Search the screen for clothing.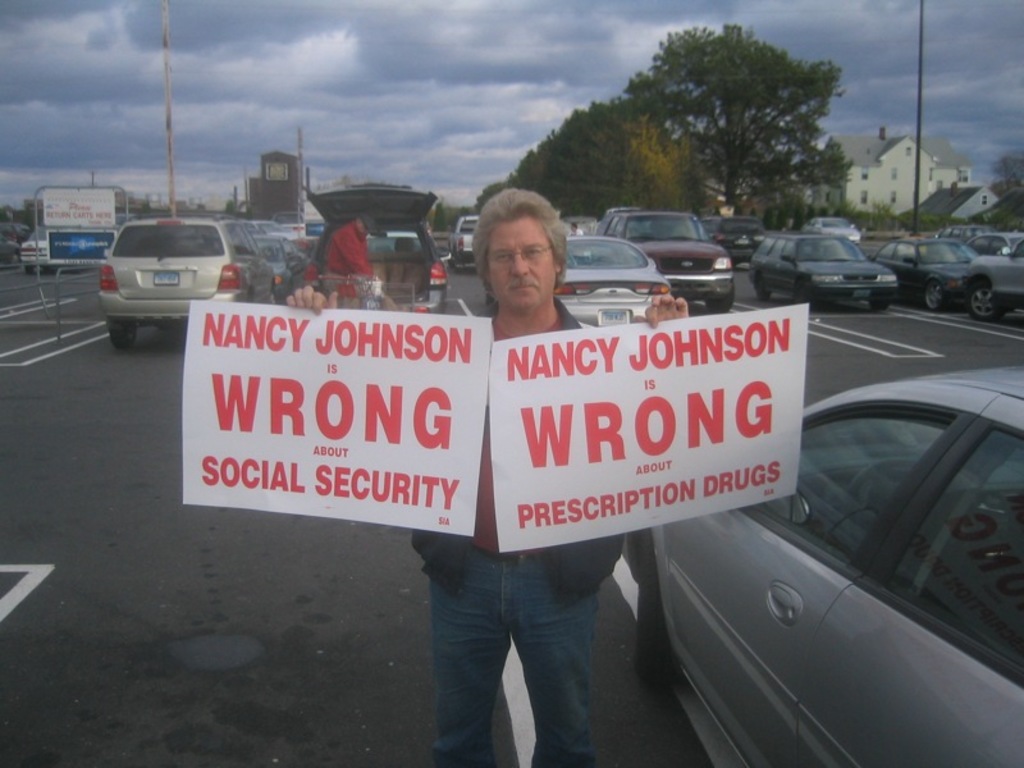
Found at bbox(315, 220, 365, 283).
